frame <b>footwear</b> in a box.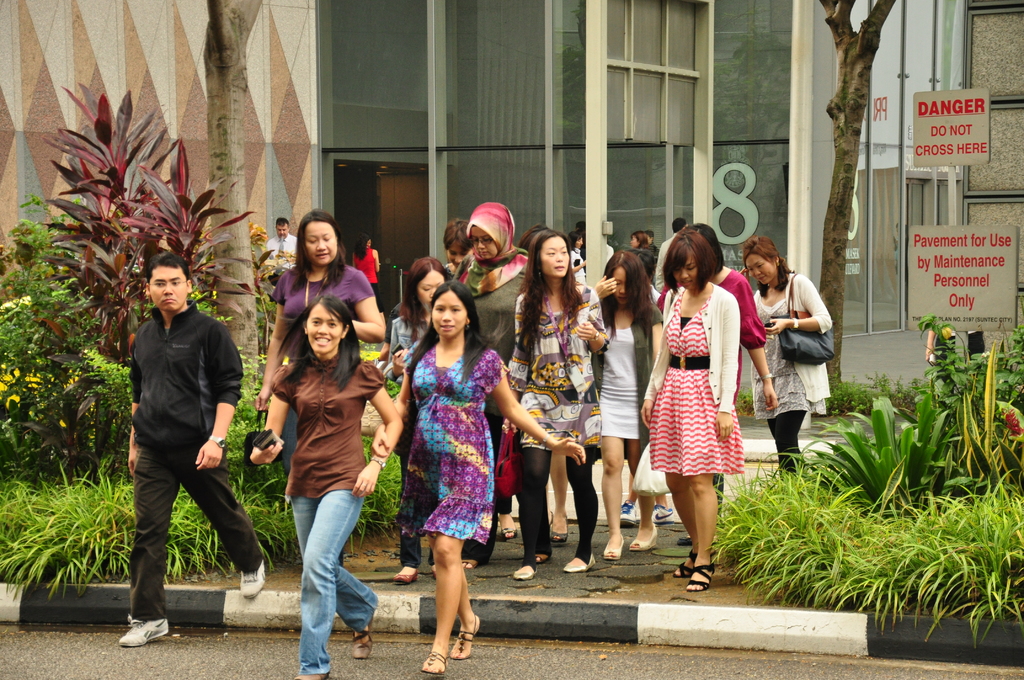
{"x1": 461, "y1": 559, "x2": 474, "y2": 567}.
